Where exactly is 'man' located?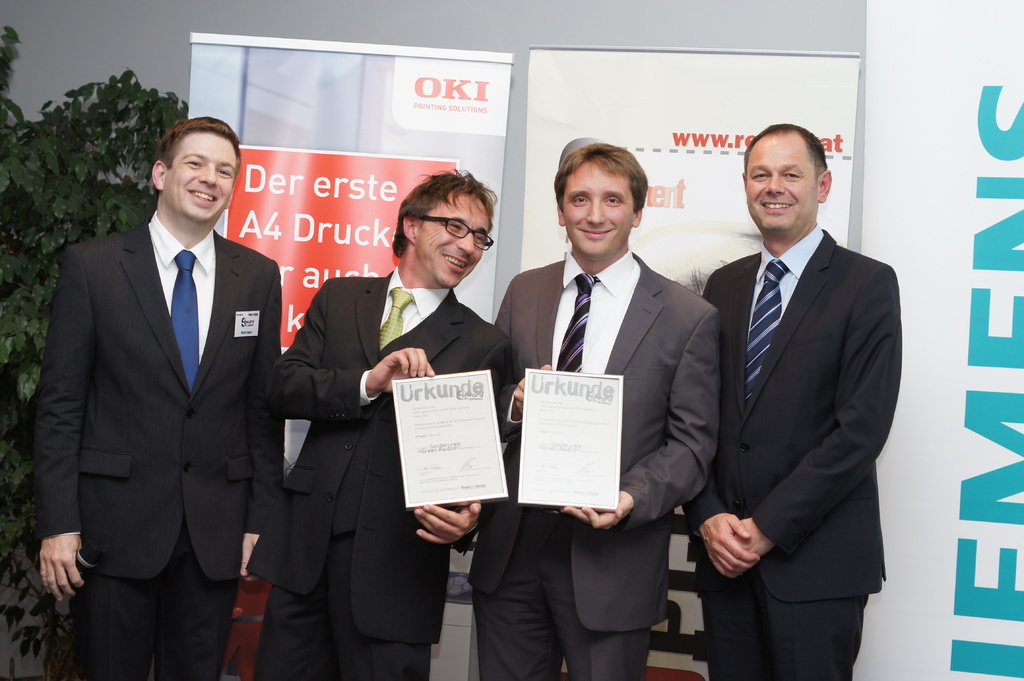
Its bounding box is <region>668, 127, 906, 680</region>.
